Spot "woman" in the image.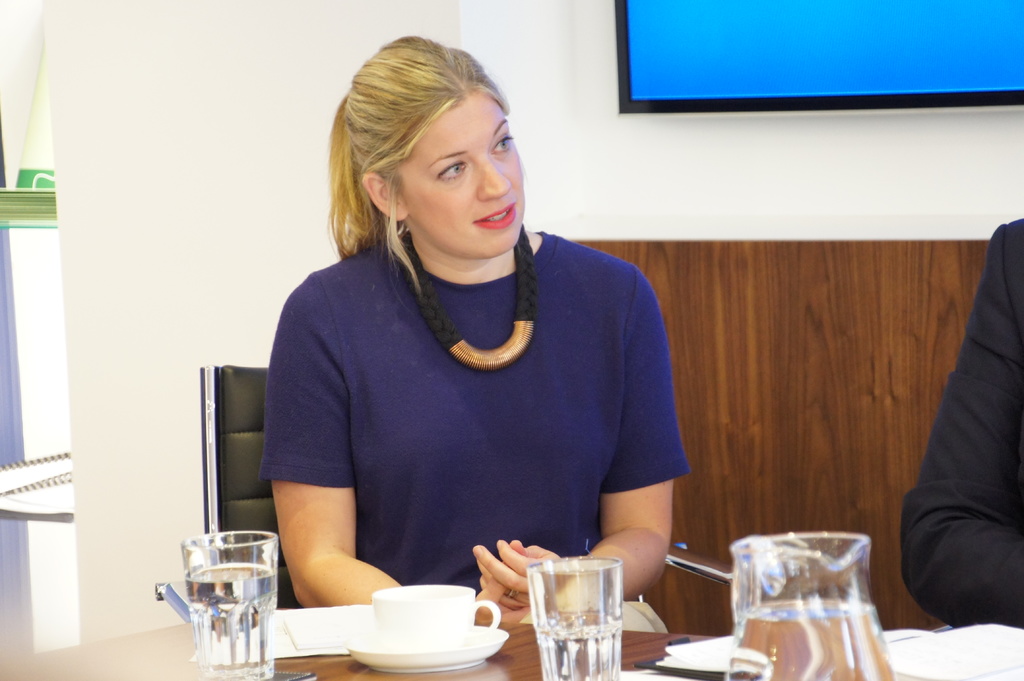
"woman" found at {"left": 237, "top": 60, "right": 701, "bottom": 637}.
